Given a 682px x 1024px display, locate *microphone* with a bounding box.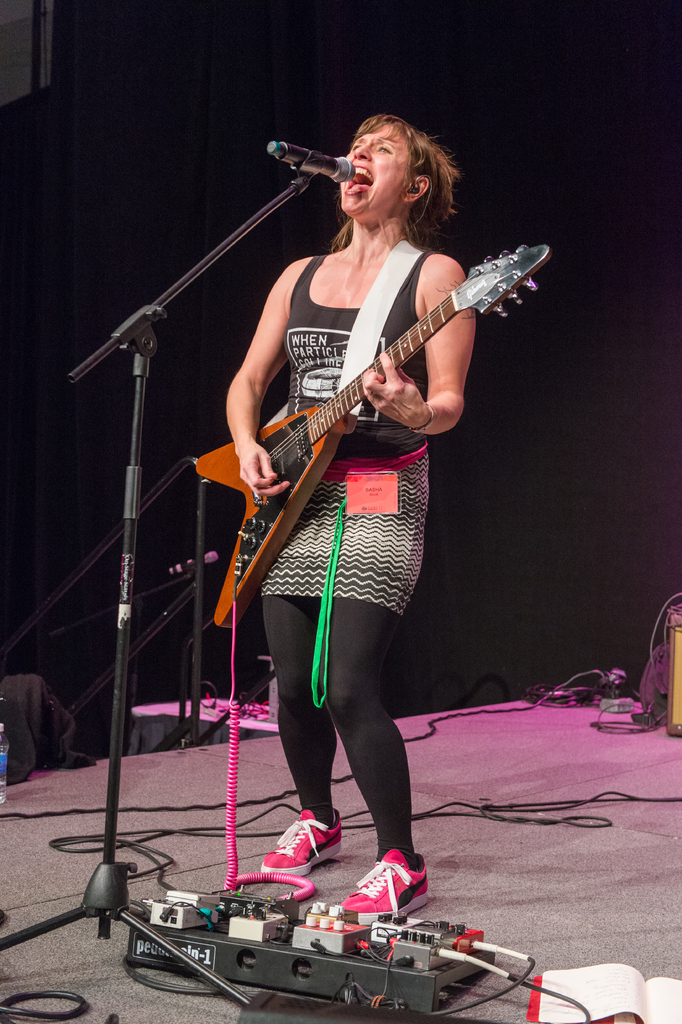
Located: region(270, 136, 374, 193).
